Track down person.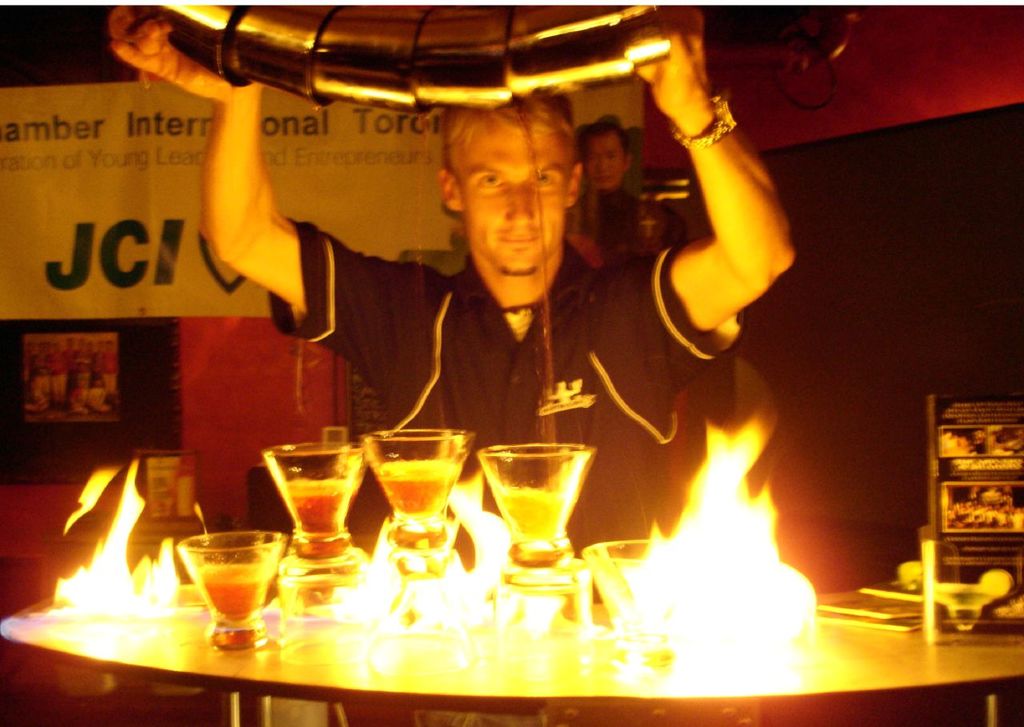
Tracked to [113, 0, 802, 589].
